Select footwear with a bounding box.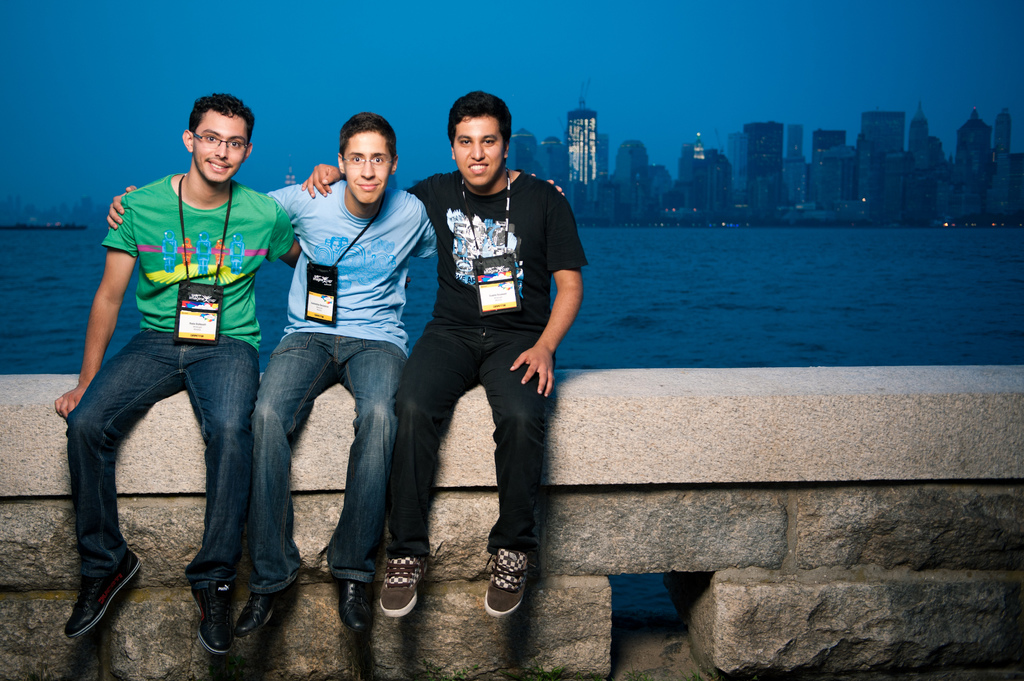
BBox(60, 531, 136, 653).
